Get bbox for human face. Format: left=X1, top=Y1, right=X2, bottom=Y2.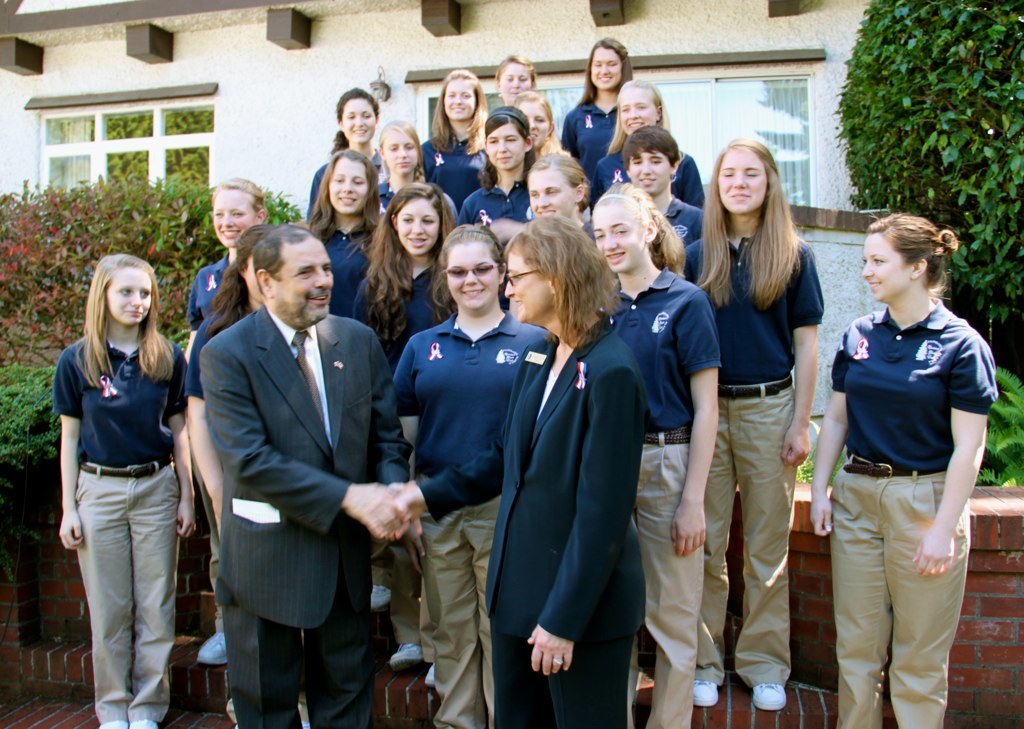
left=386, top=136, right=418, bottom=177.
